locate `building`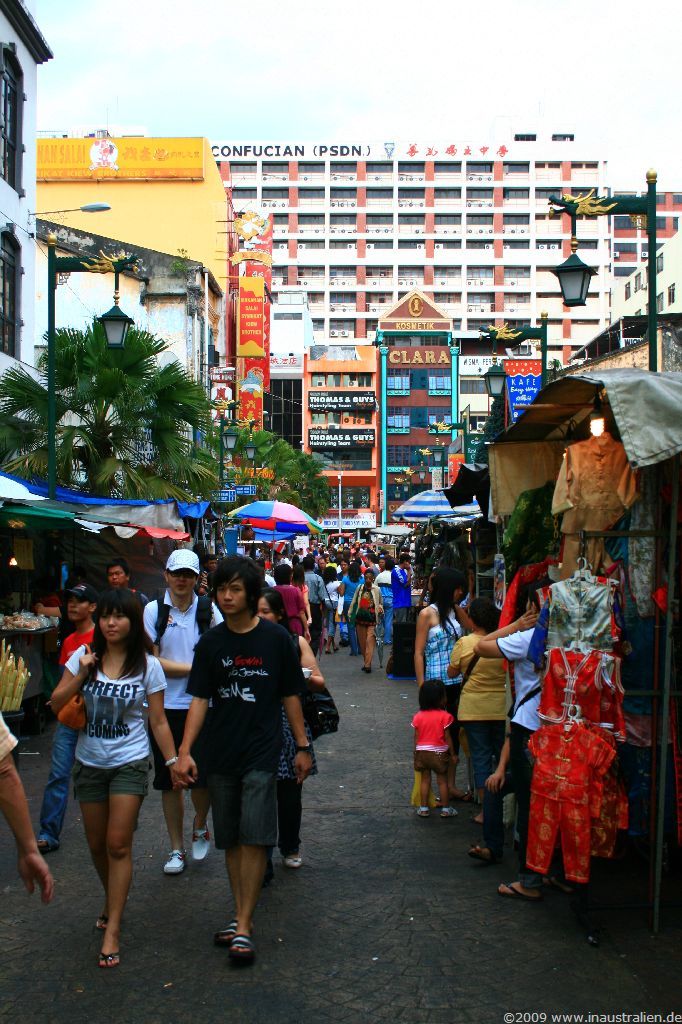
detection(211, 132, 613, 368)
